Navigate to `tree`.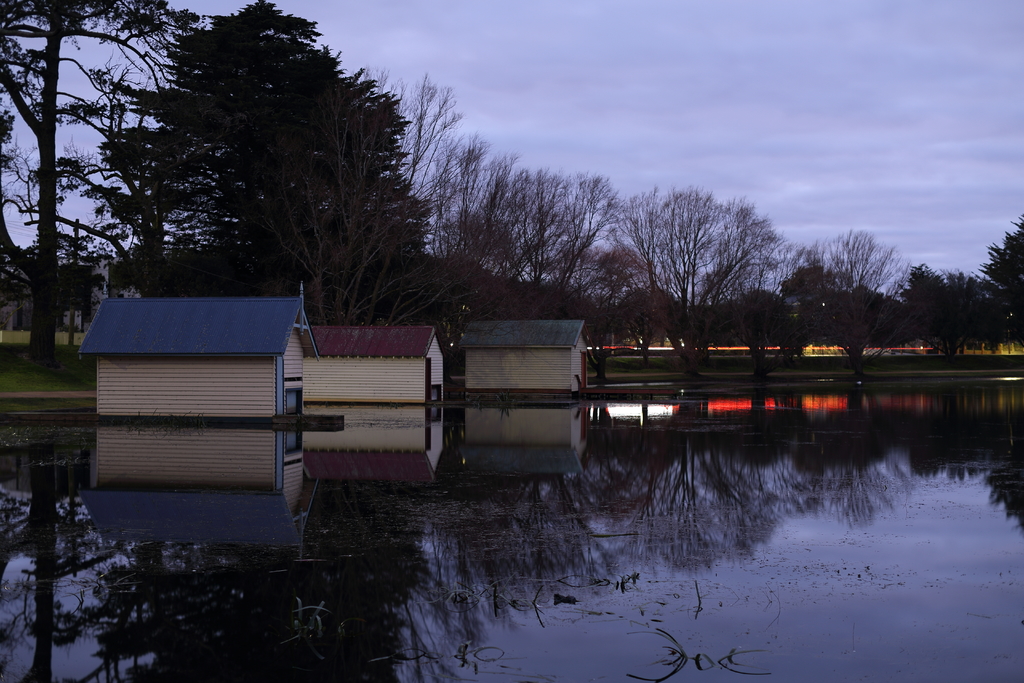
Navigation target: (x1=32, y1=43, x2=461, y2=289).
